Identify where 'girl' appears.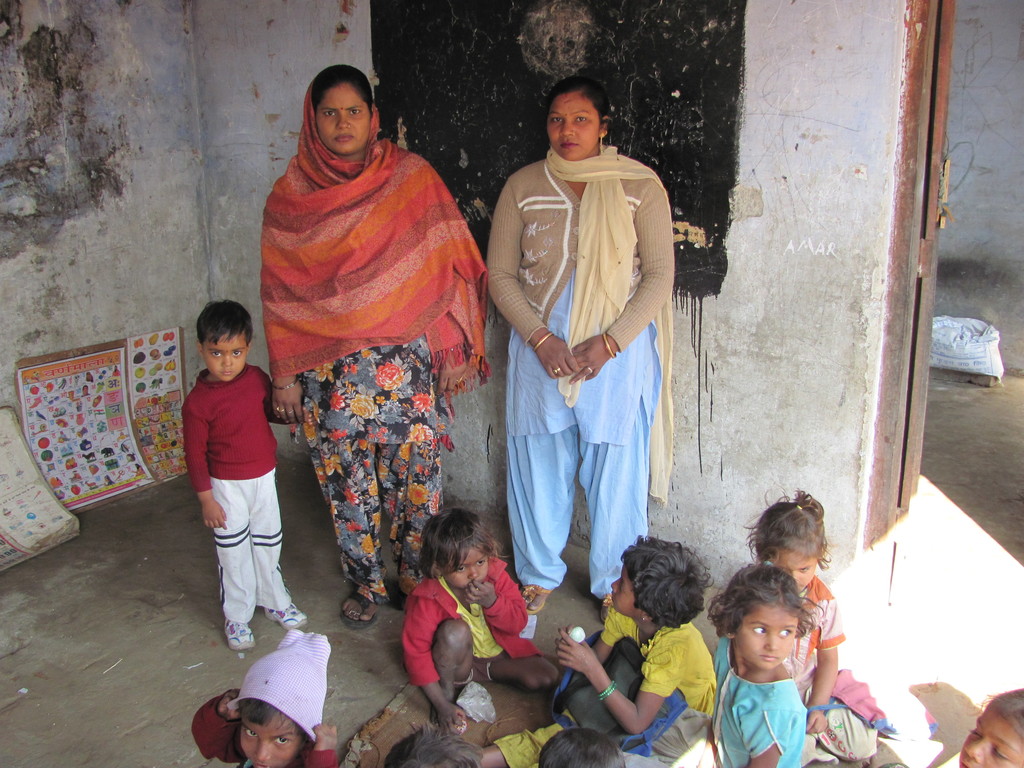
Appears at (402, 509, 561, 733).
